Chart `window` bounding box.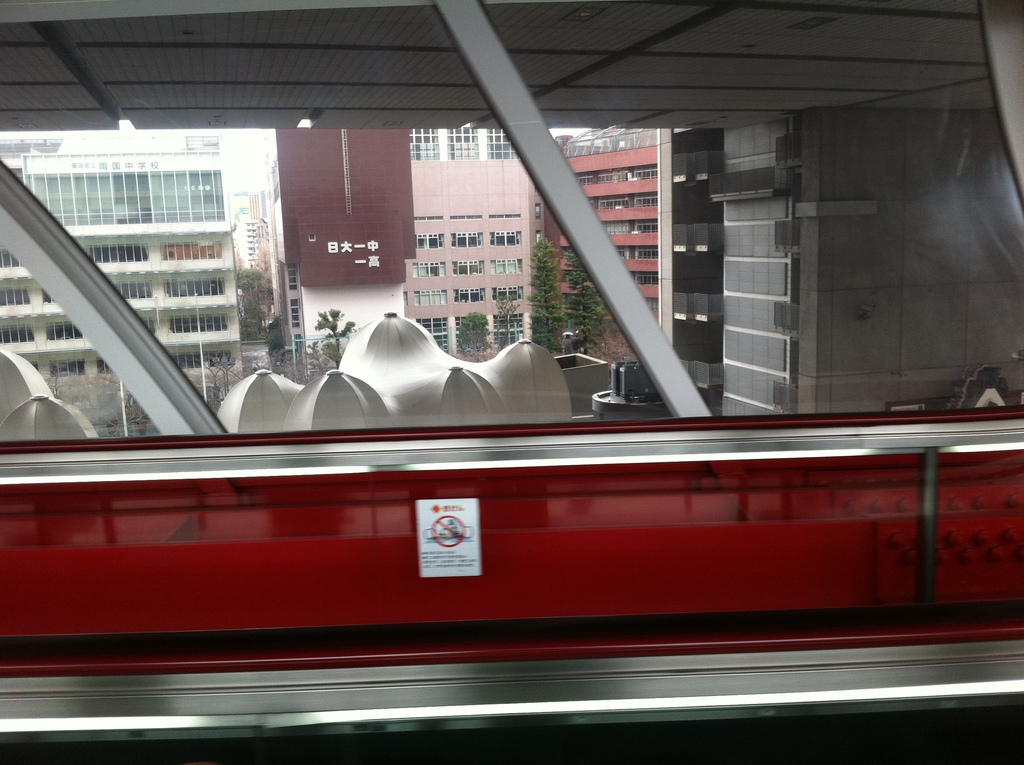
Charted: (416, 314, 445, 358).
